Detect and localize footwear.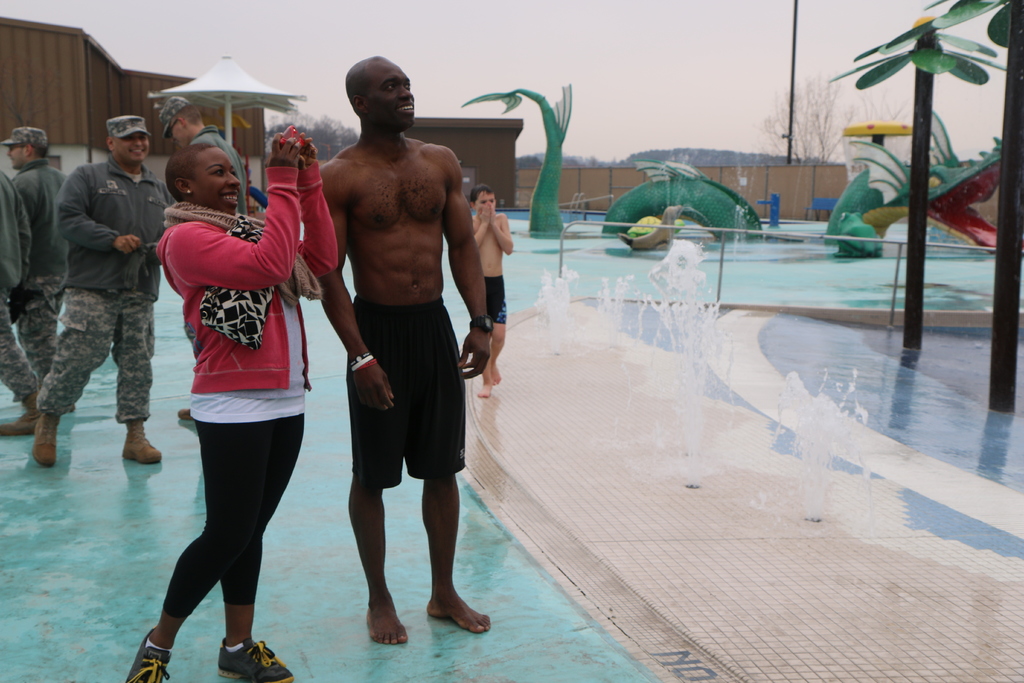
Localized at pyautogui.locateOnScreen(216, 637, 294, 682).
